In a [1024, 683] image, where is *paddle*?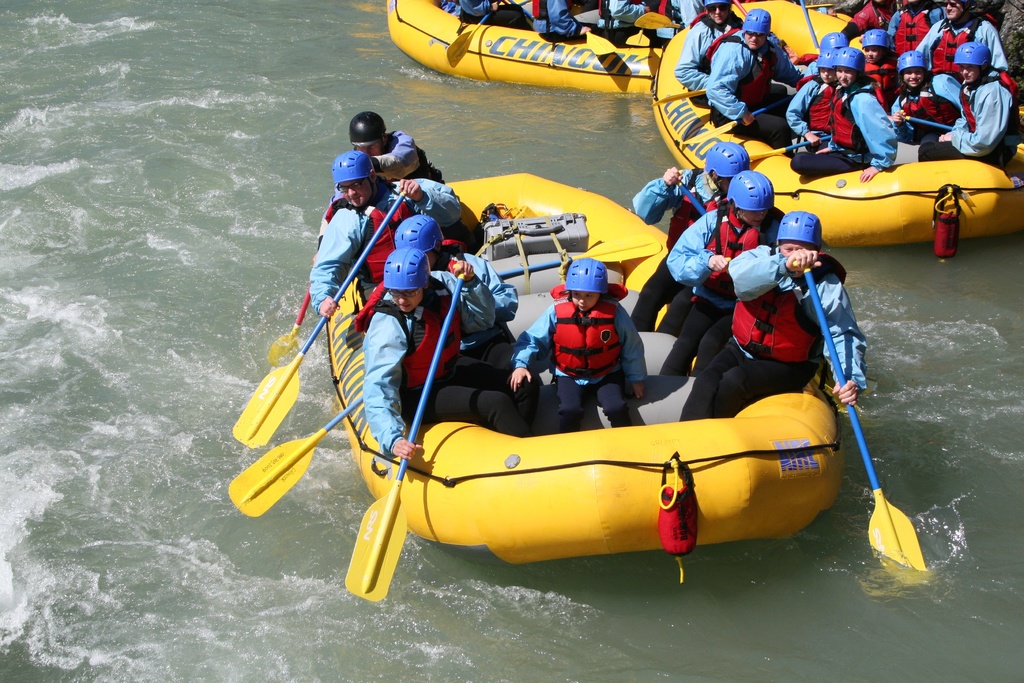
(569, 15, 618, 68).
